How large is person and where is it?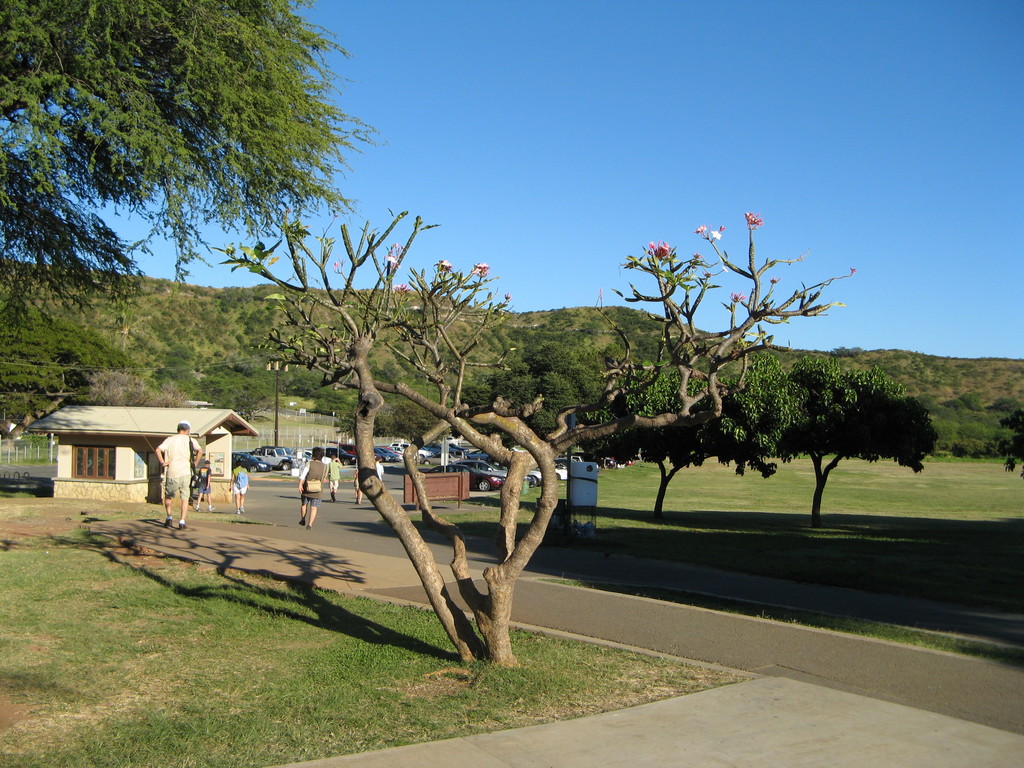
Bounding box: x1=298, y1=450, x2=328, y2=534.
